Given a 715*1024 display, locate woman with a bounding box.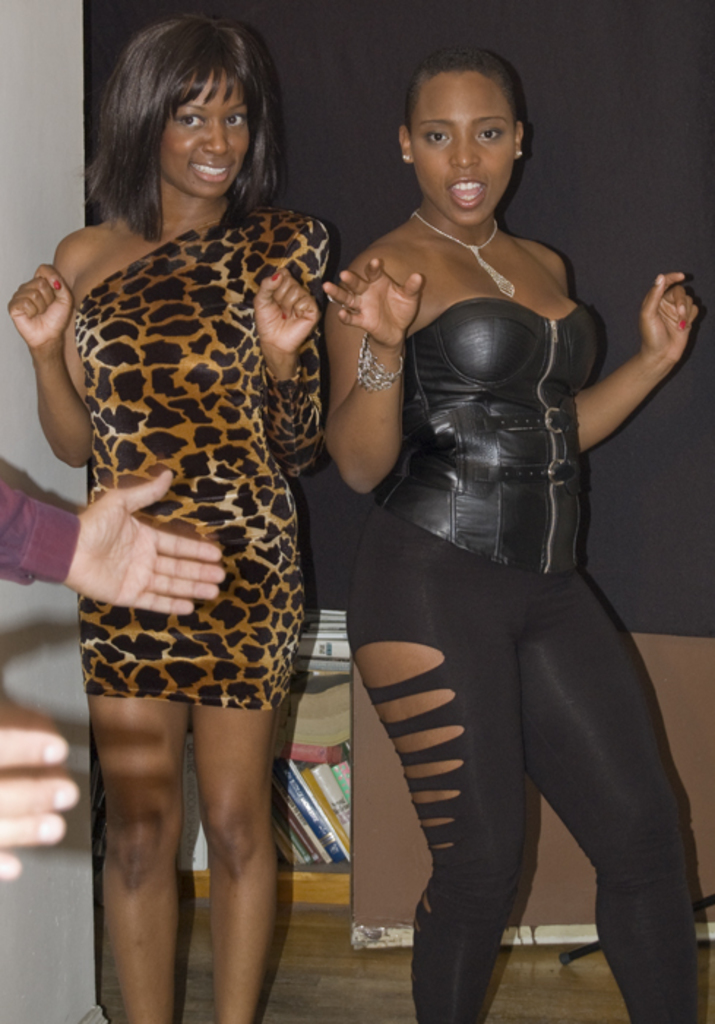
Located: x1=9 y1=16 x2=336 y2=1023.
